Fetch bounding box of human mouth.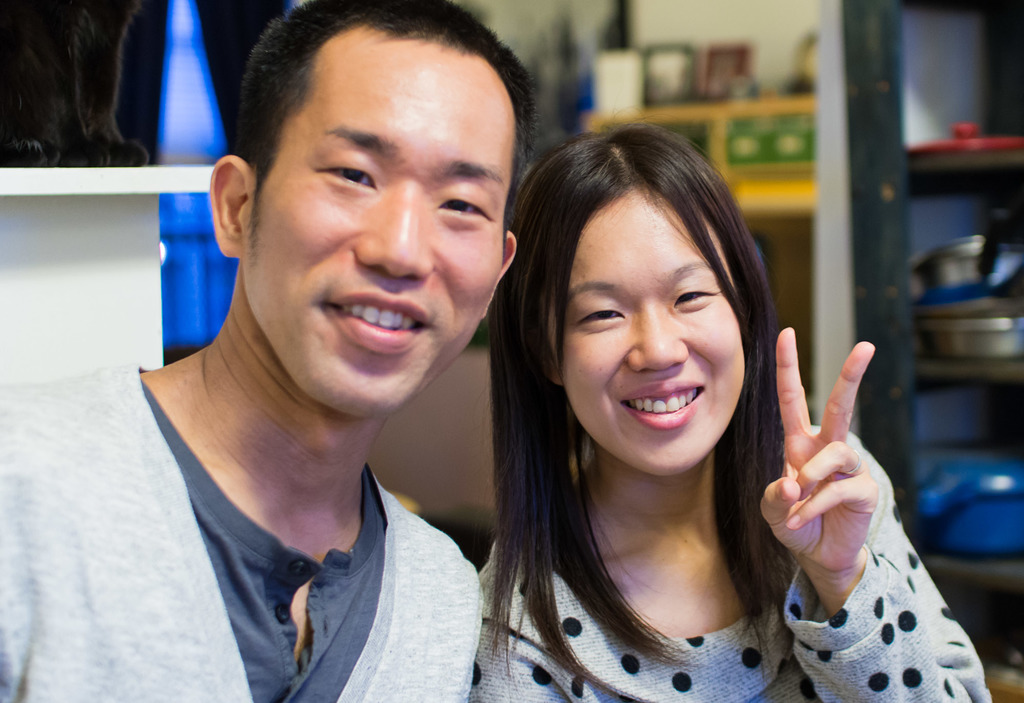
Bbox: [left=617, top=381, right=703, bottom=433].
